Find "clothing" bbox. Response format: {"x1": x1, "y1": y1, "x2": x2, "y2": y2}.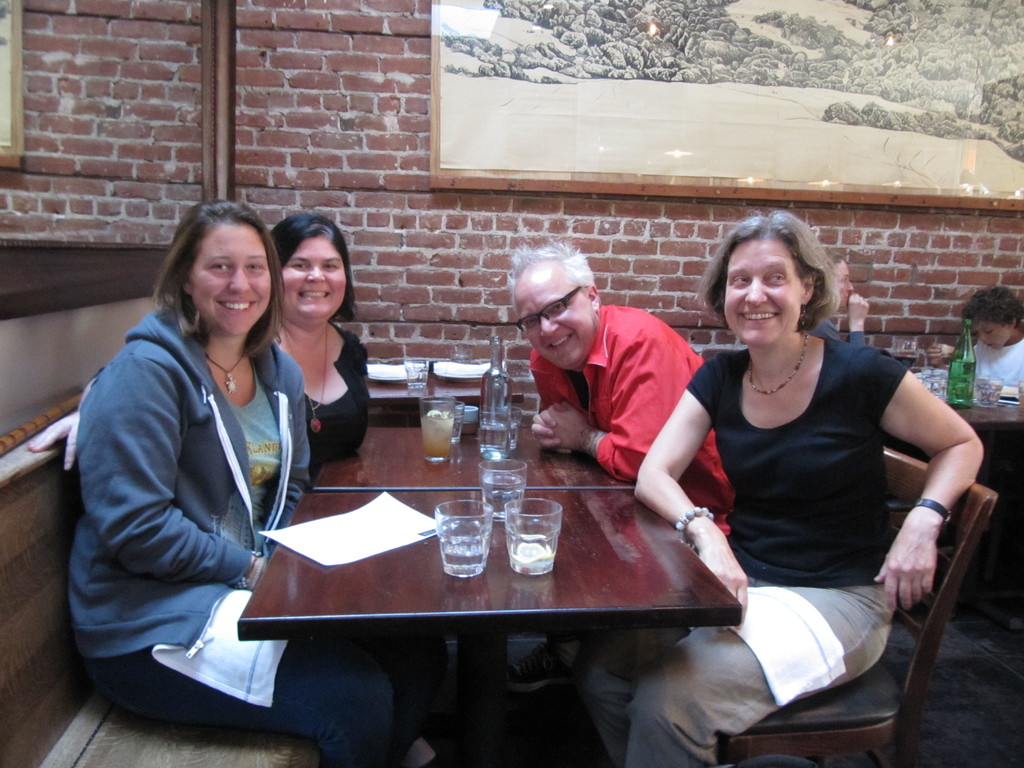
{"x1": 529, "y1": 303, "x2": 738, "y2": 668}.
